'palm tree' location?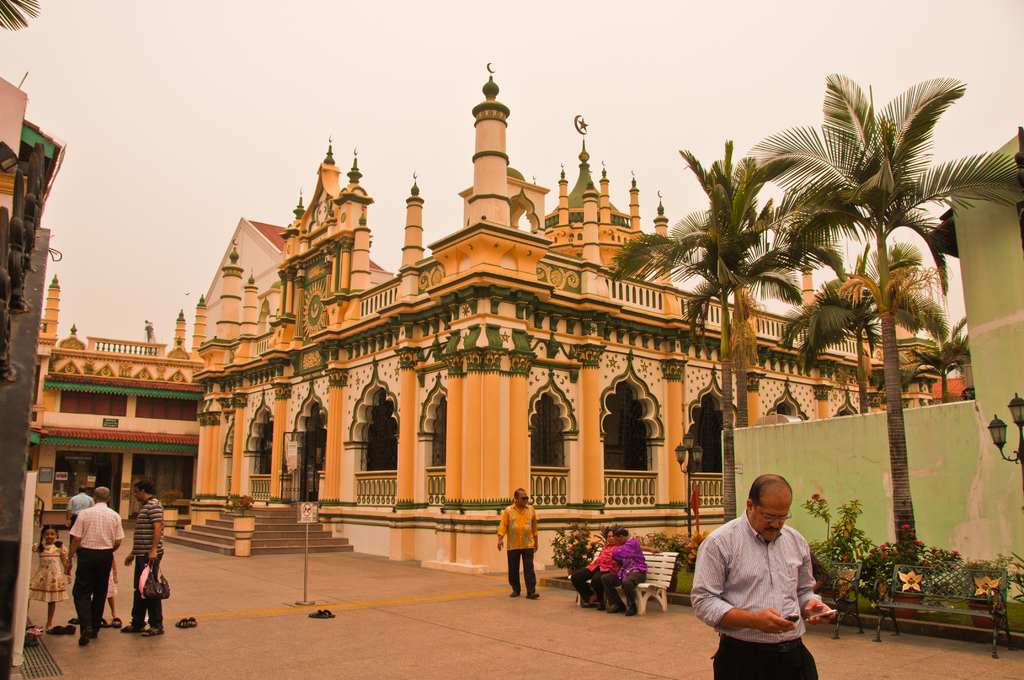
<bbox>798, 225, 925, 591</bbox>
